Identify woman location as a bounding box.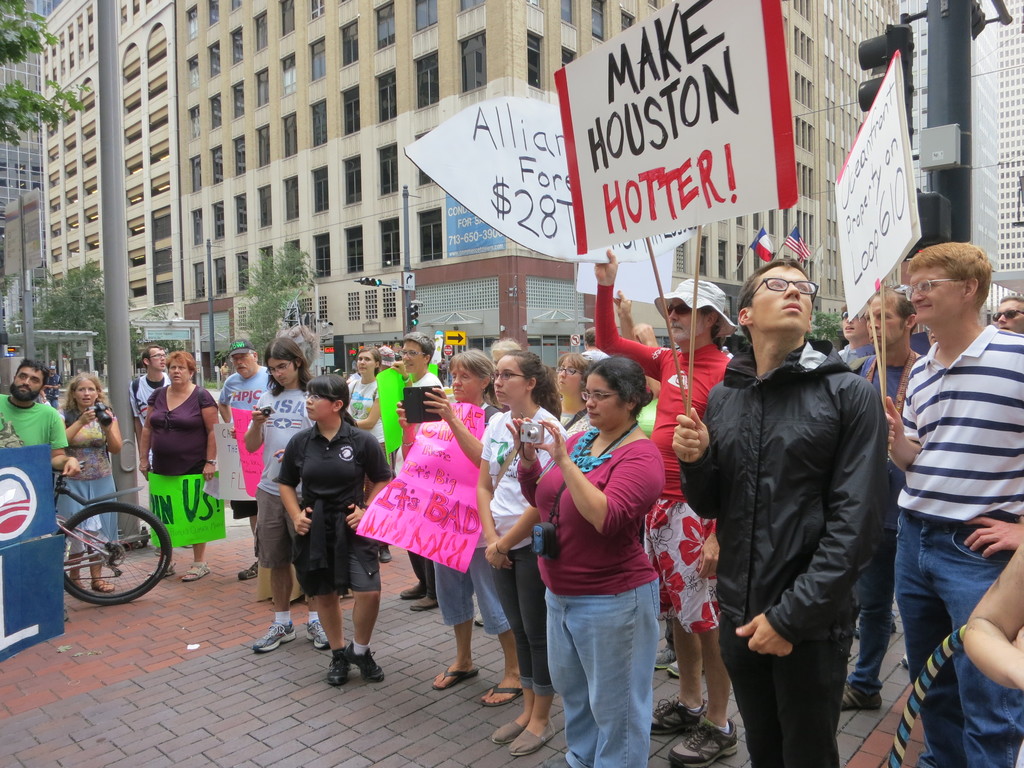
<region>963, 552, 1023, 767</region>.
